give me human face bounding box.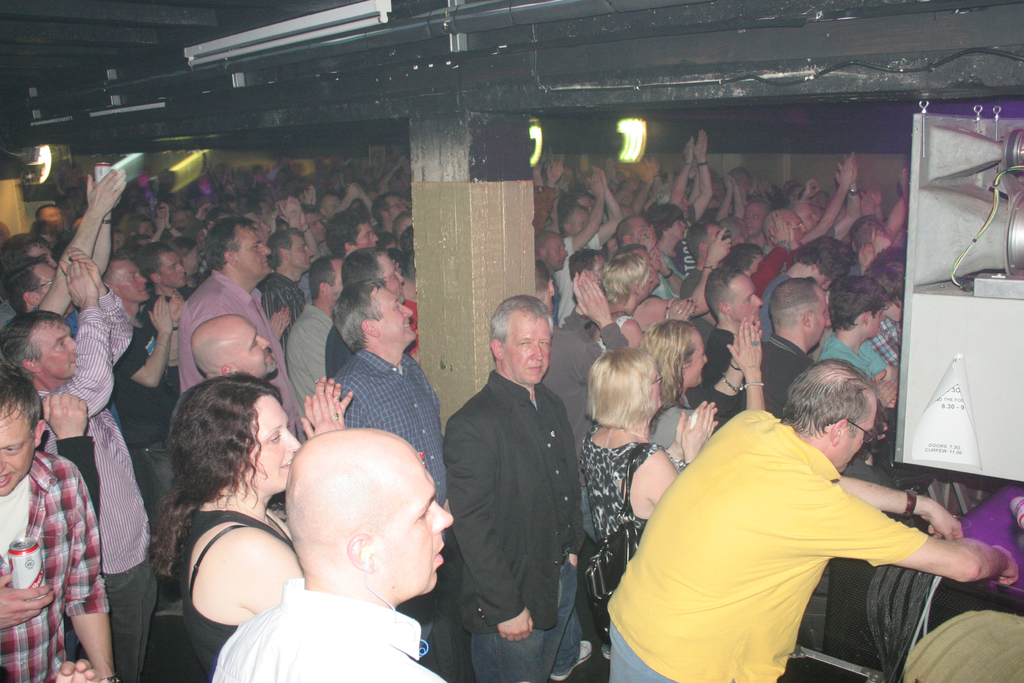
Rect(838, 395, 879, 473).
